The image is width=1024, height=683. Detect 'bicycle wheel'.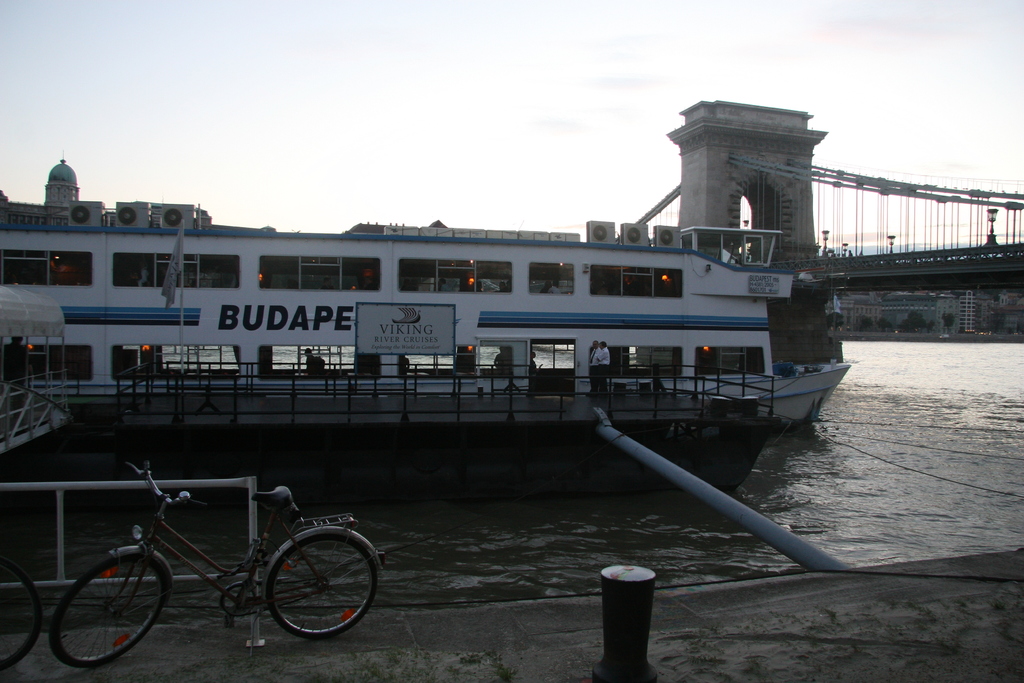
Detection: (262,525,376,643).
